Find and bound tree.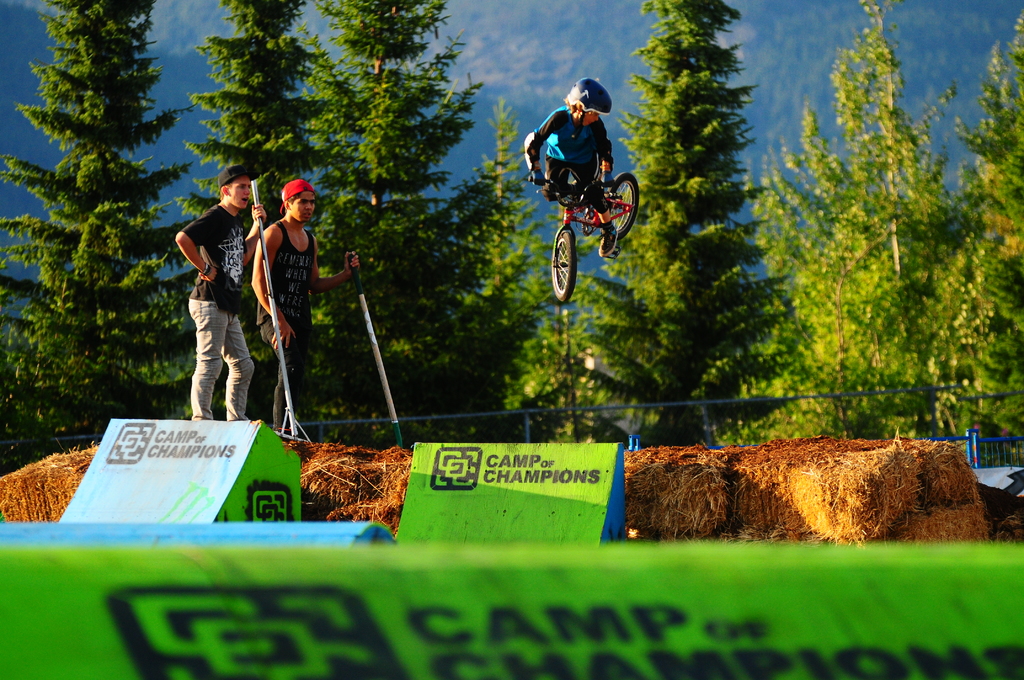
Bound: <region>943, 10, 1023, 446</region>.
